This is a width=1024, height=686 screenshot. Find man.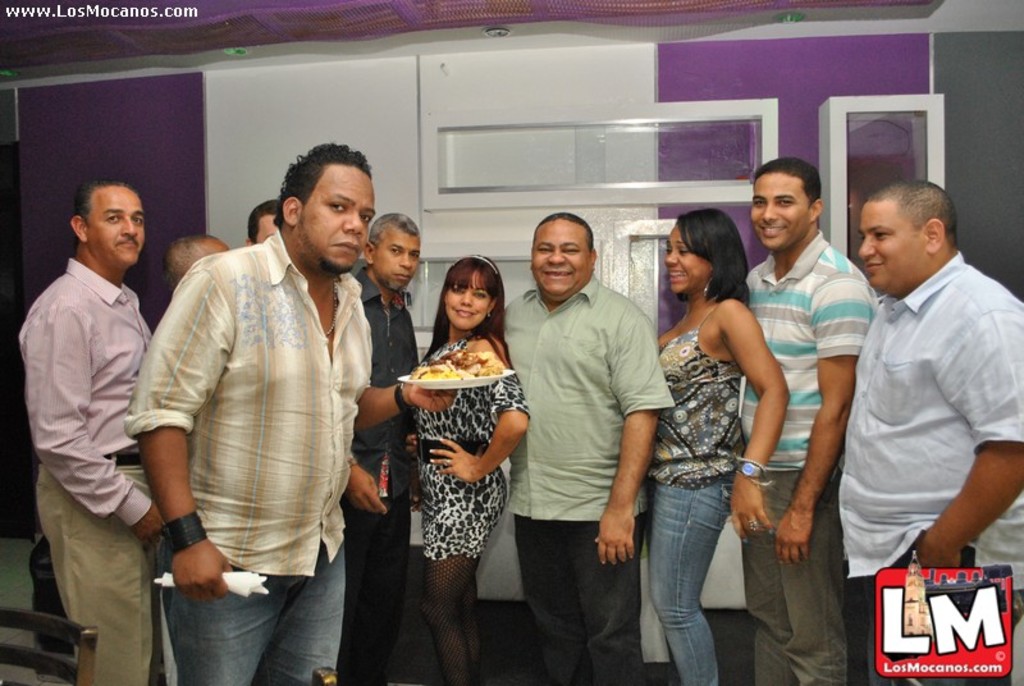
Bounding box: [499, 206, 676, 685].
